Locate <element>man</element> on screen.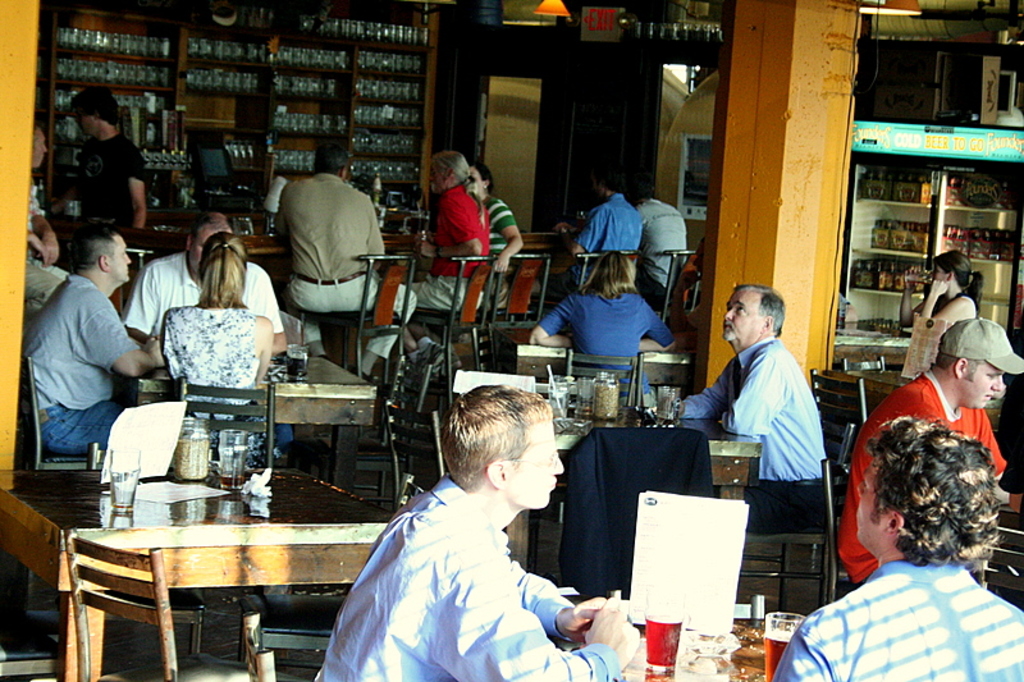
On screen at {"x1": 22, "y1": 119, "x2": 74, "y2": 326}.
